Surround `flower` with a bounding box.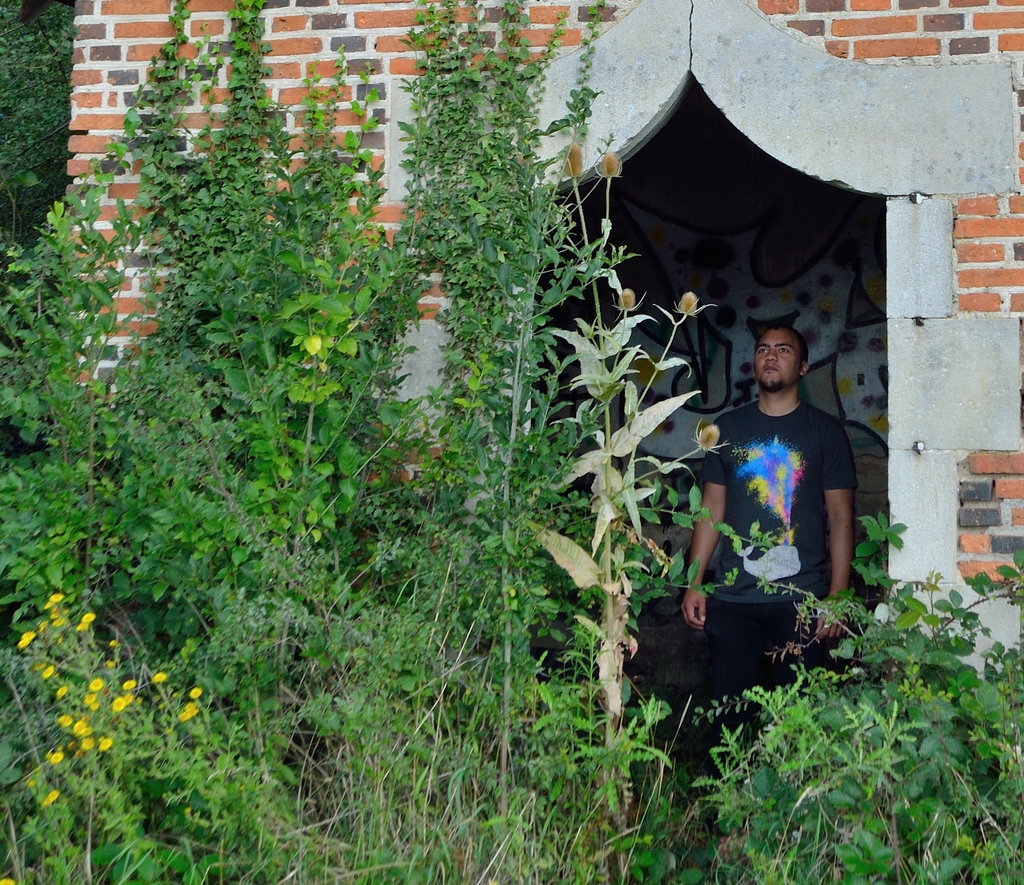
bbox=[90, 677, 115, 691].
